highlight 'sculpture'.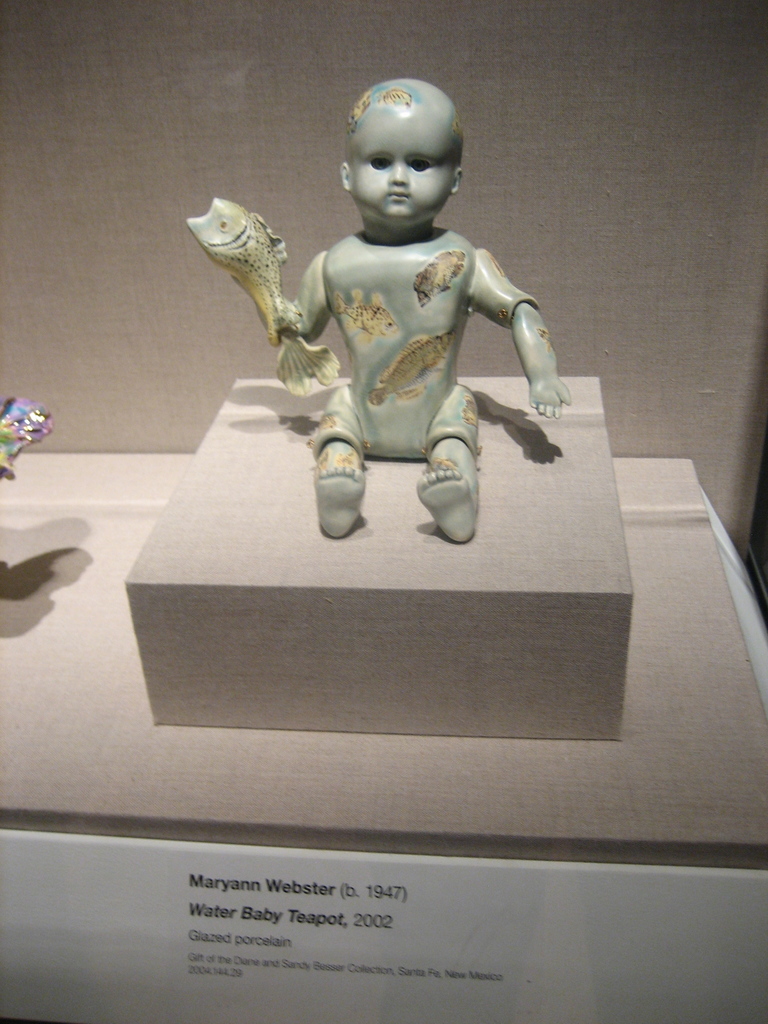
Highlighted region: box=[189, 85, 569, 559].
